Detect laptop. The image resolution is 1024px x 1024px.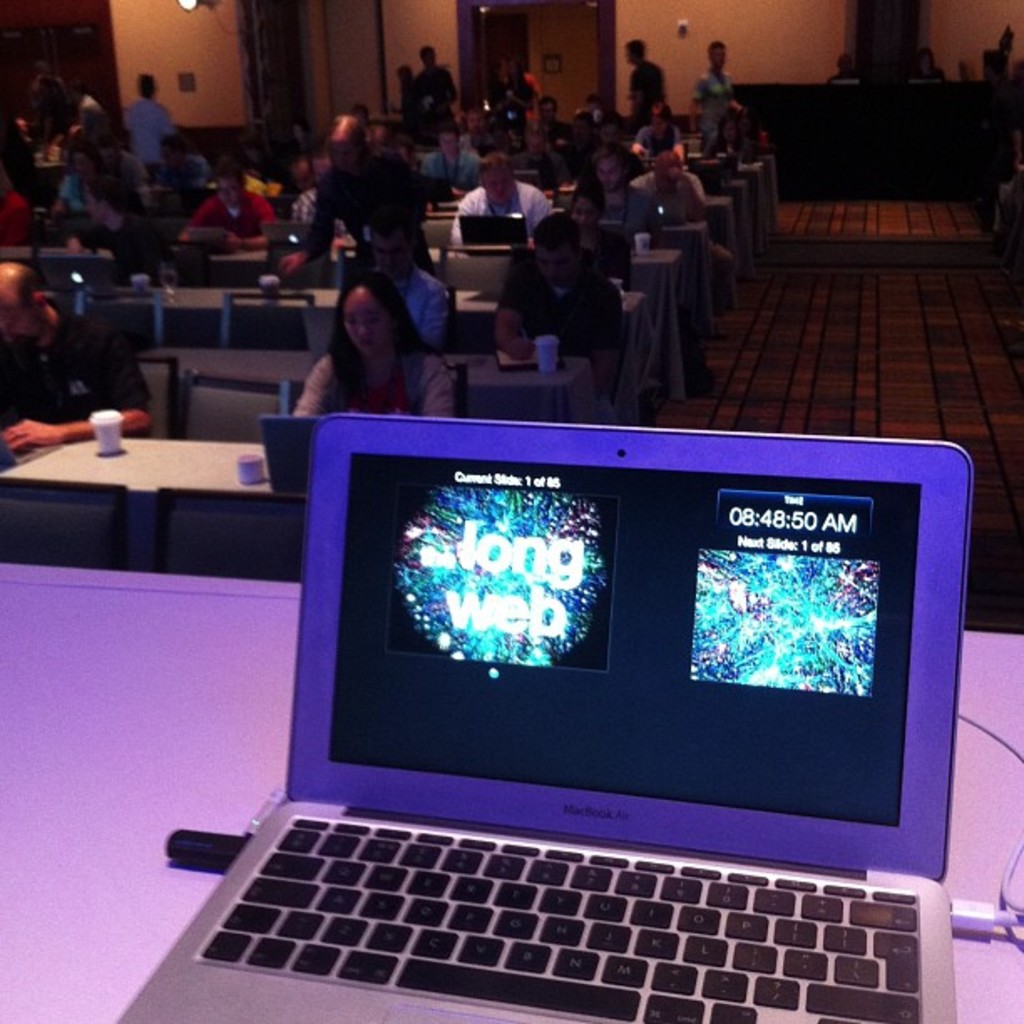
bbox=(653, 194, 689, 228).
